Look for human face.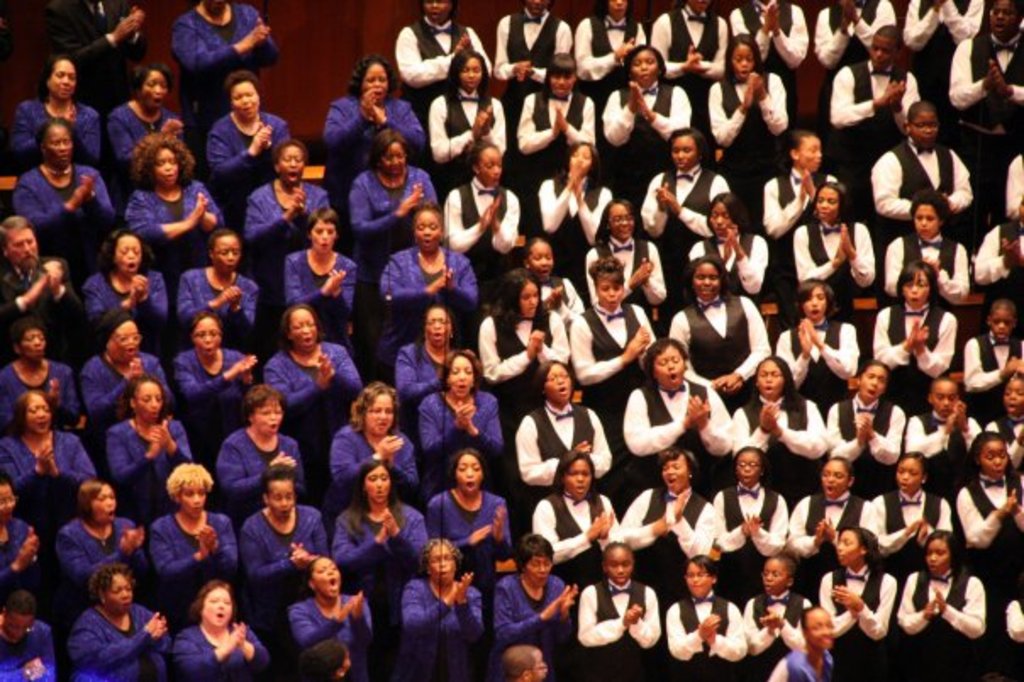
Found: select_region(444, 446, 493, 495).
